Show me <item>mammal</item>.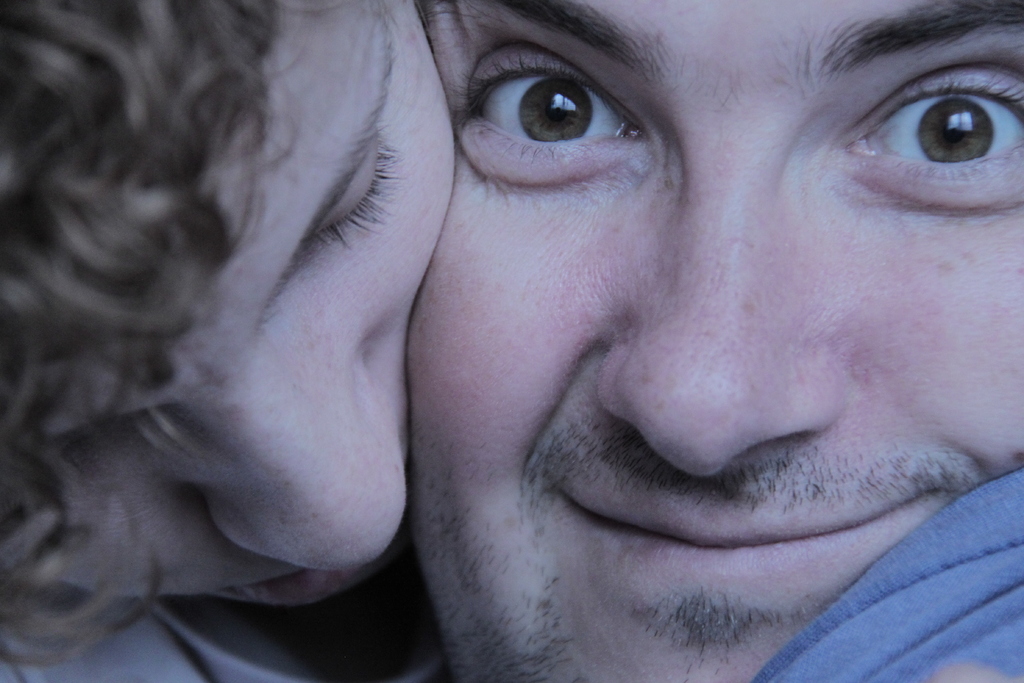
<item>mammal</item> is here: bbox(404, 0, 1023, 682).
